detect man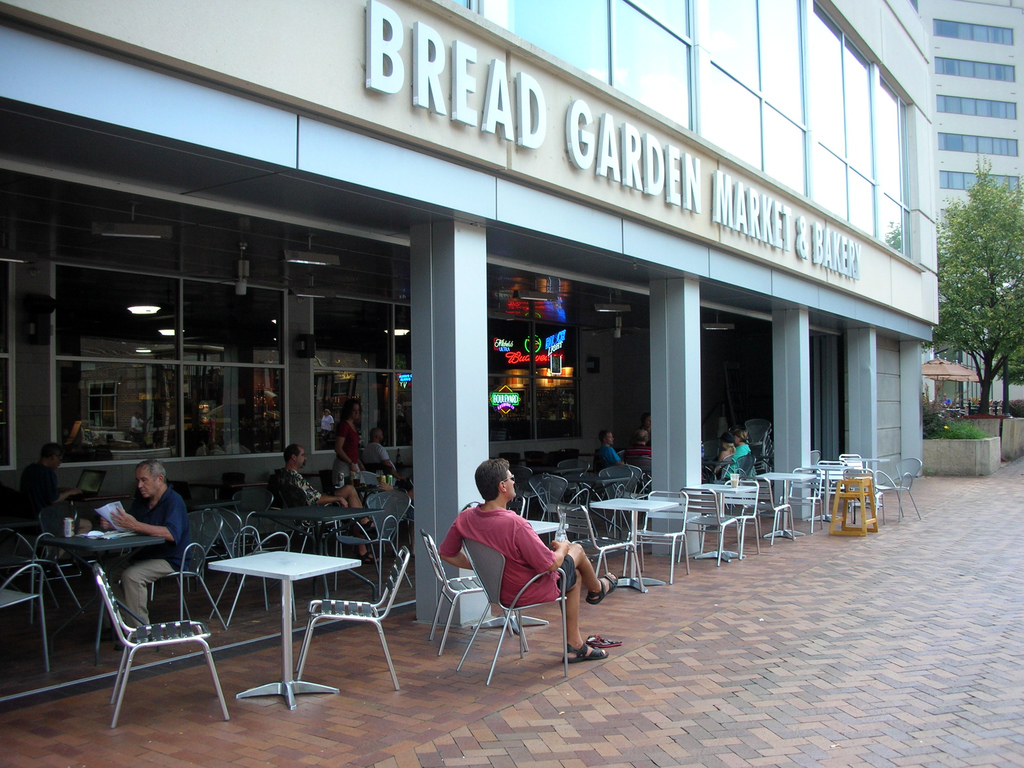
x1=591, y1=426, x2=627, y2=468
